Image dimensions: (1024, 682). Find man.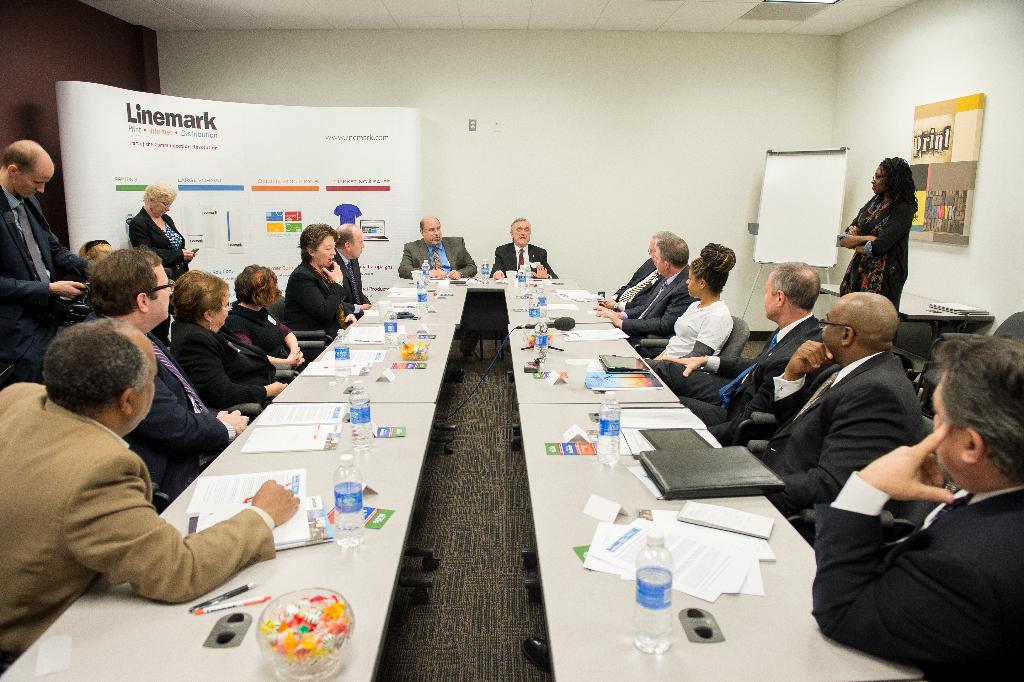
Rect(0, 138, 93, 374).
